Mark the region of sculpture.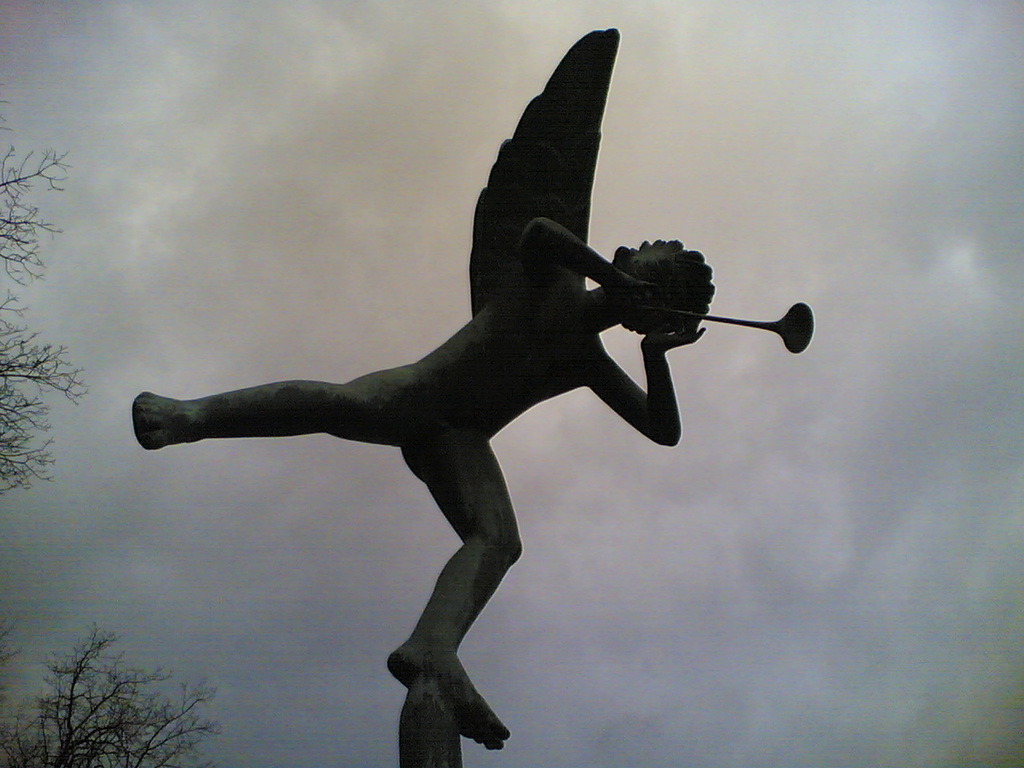
Region: [123, 18, 810, 752].
